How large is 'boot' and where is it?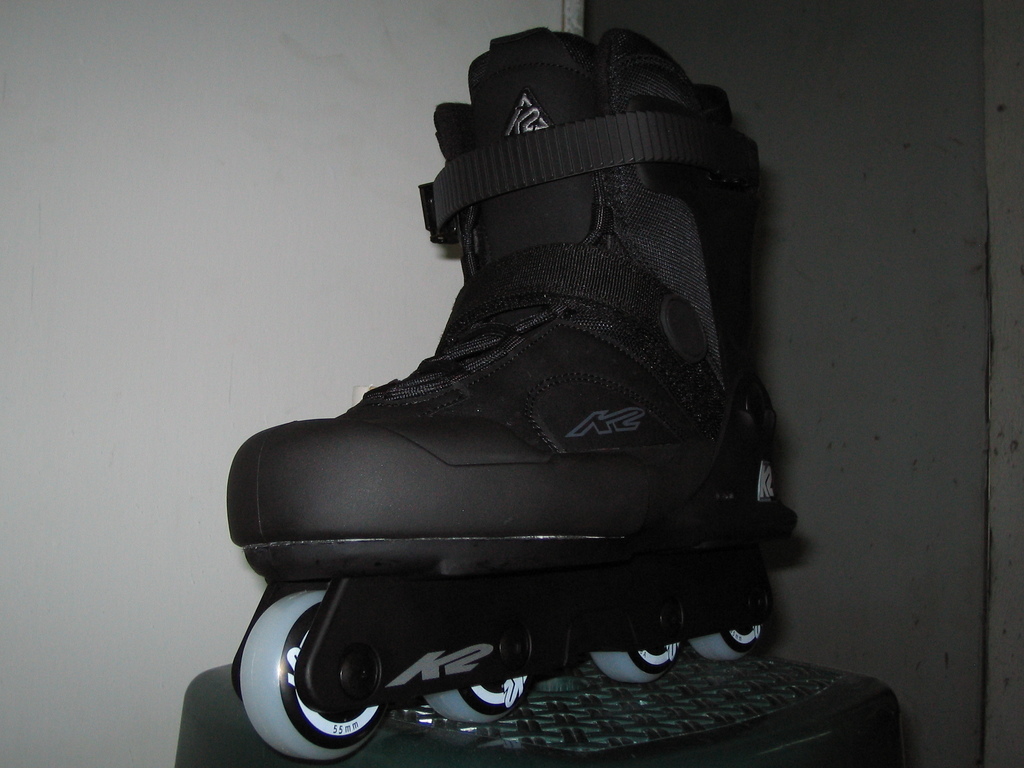
Bounding box: [x1=235, y1=24, x2=802, y2=547].
